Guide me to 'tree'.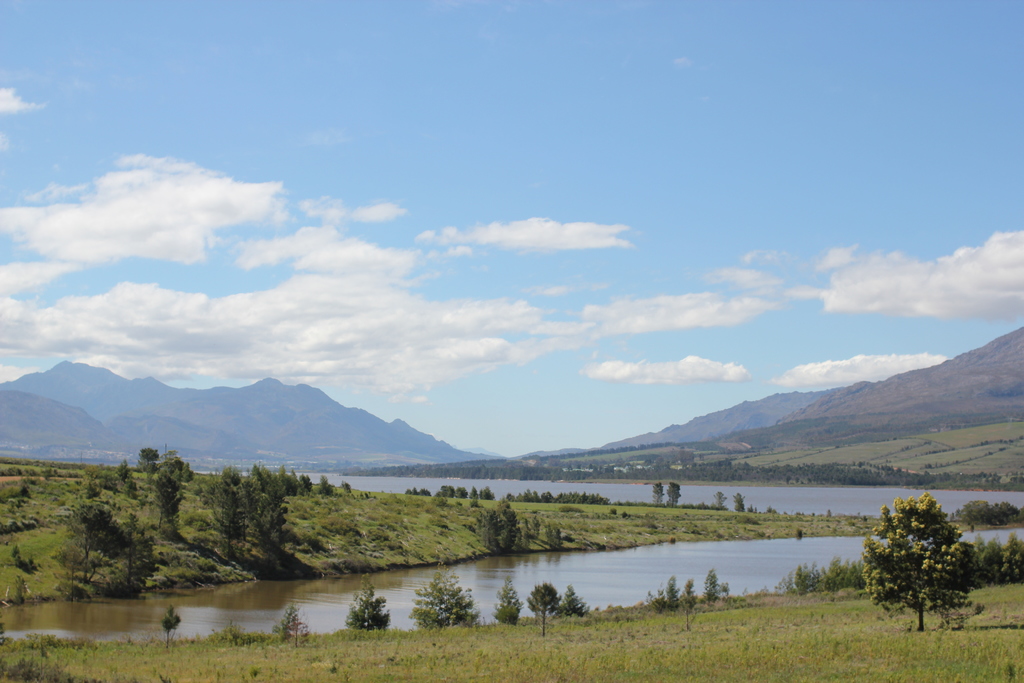
Guidance: [left=491, top=578, right=520, bottom=624].
